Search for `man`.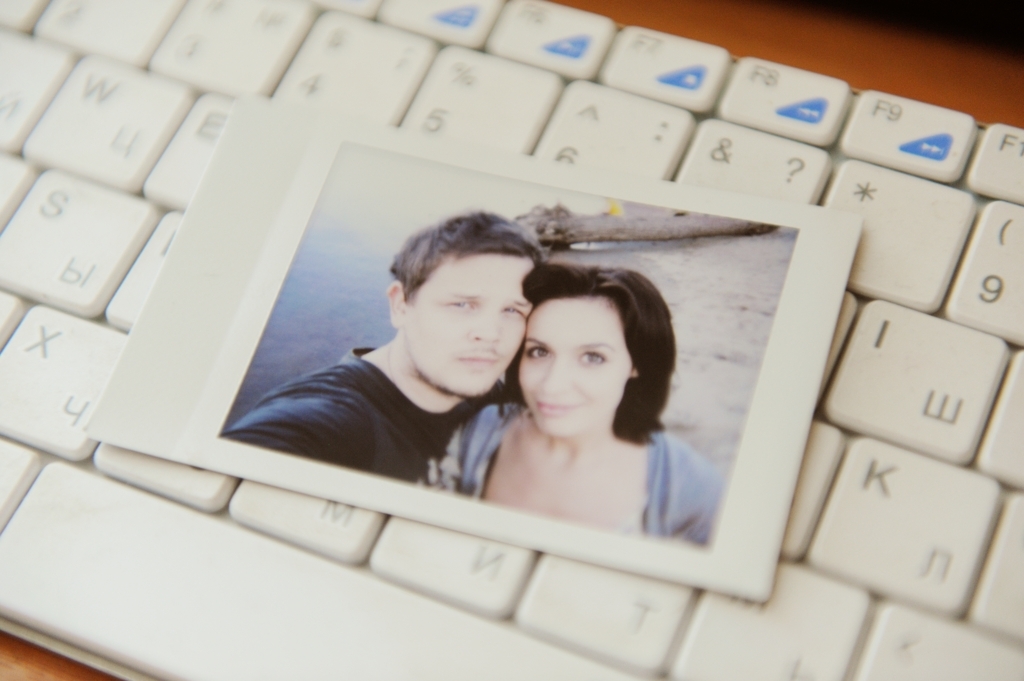
Found at 256/228/583/517.
